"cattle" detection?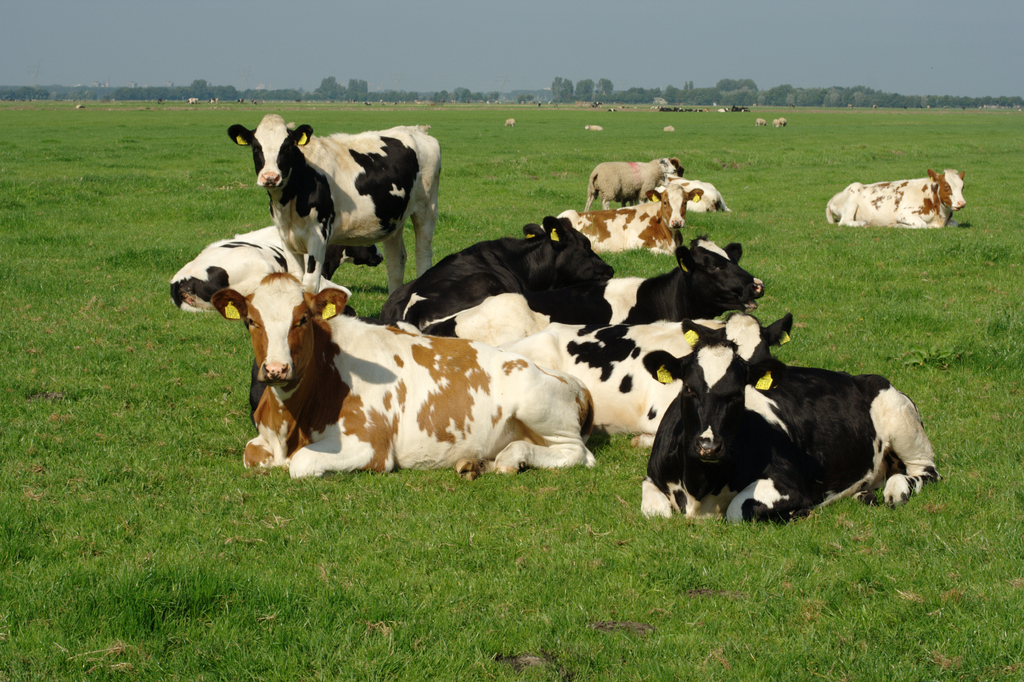
region(168, 223, 384, 313)
